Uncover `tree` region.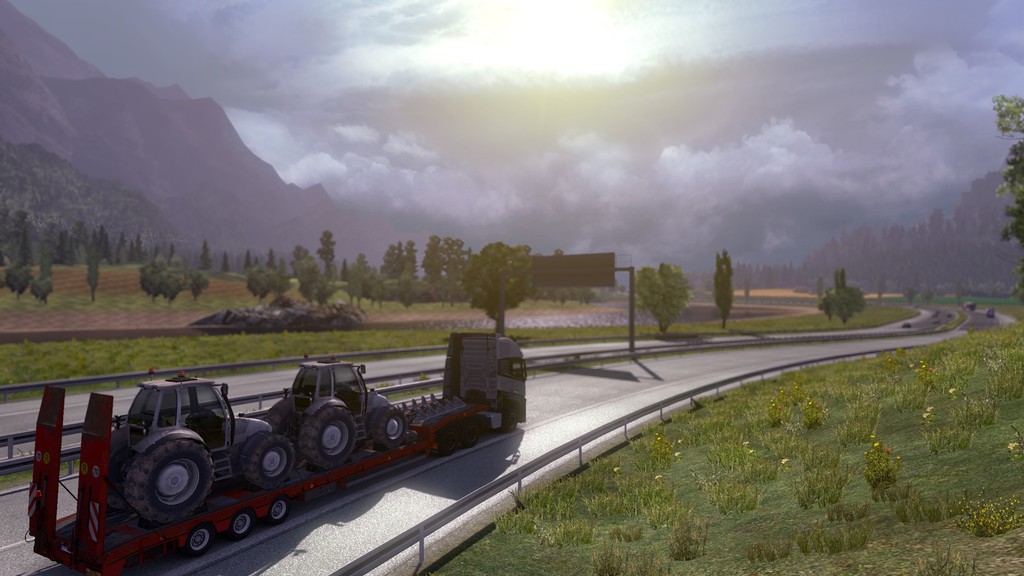
Uncovered: box(989, 91, 1023, 308).
